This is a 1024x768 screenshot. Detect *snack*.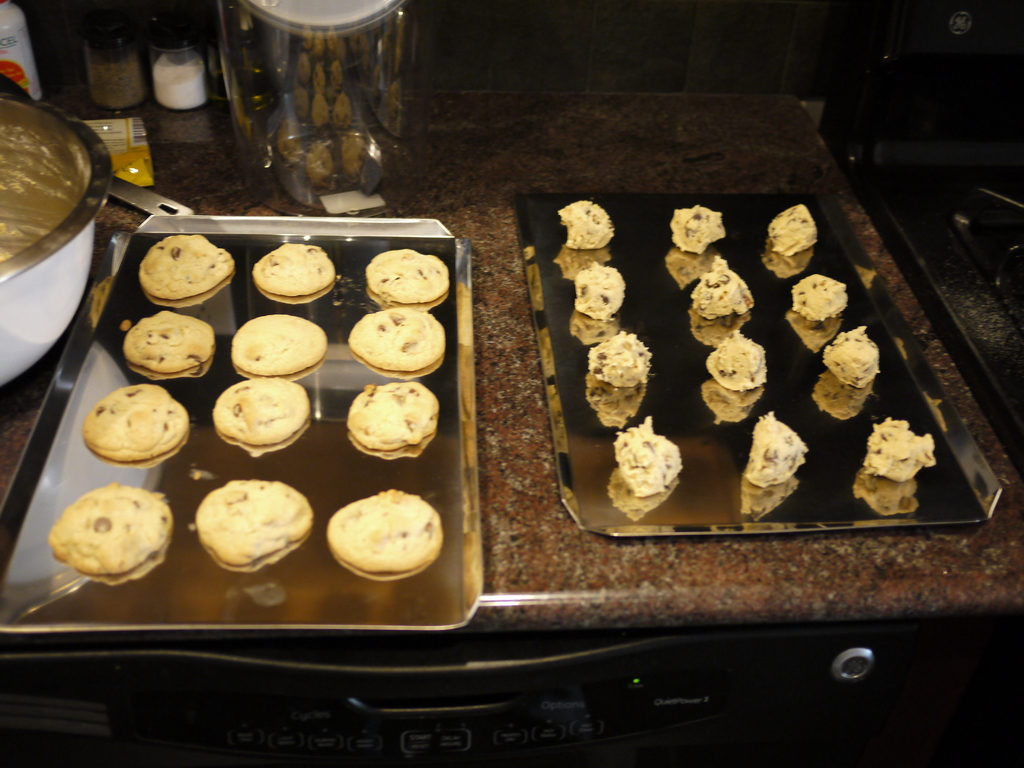
[571, 262, 620, 312].
